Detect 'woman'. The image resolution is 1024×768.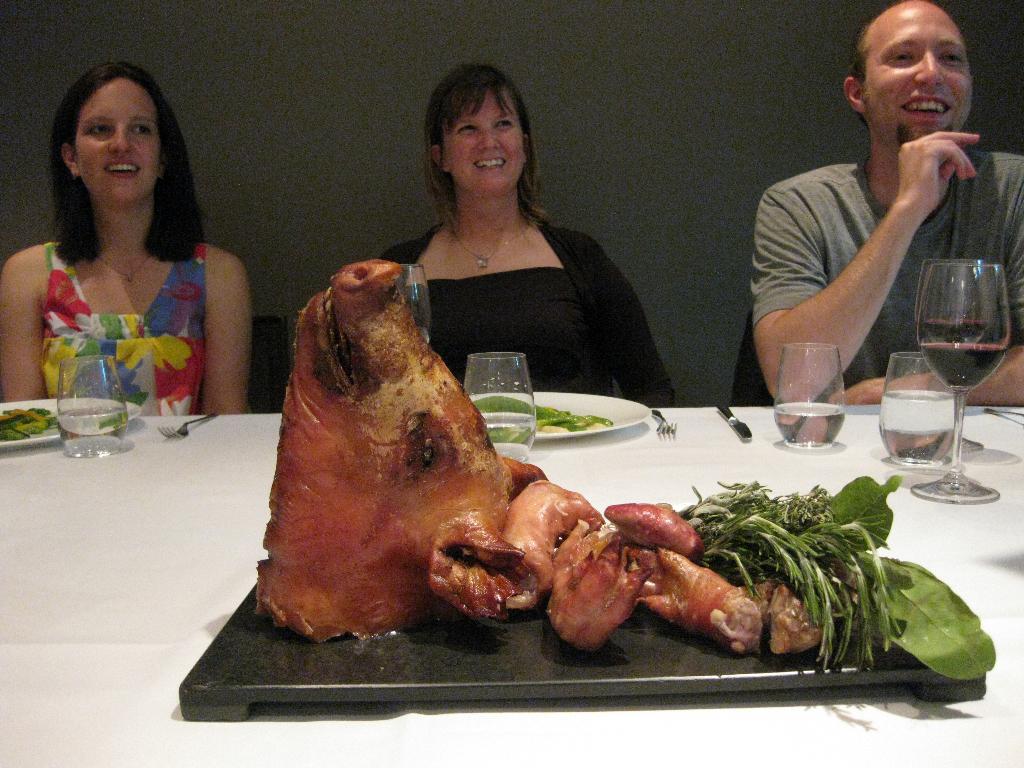
<box>372,61,682,409</box>.
